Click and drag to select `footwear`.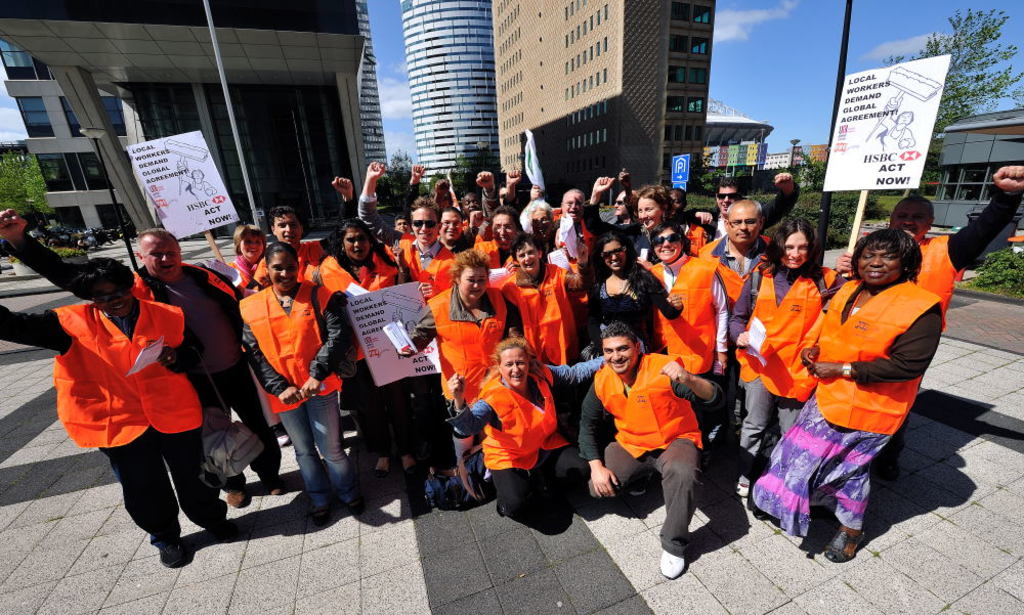
Selection: 367, 465, 391, 487.
